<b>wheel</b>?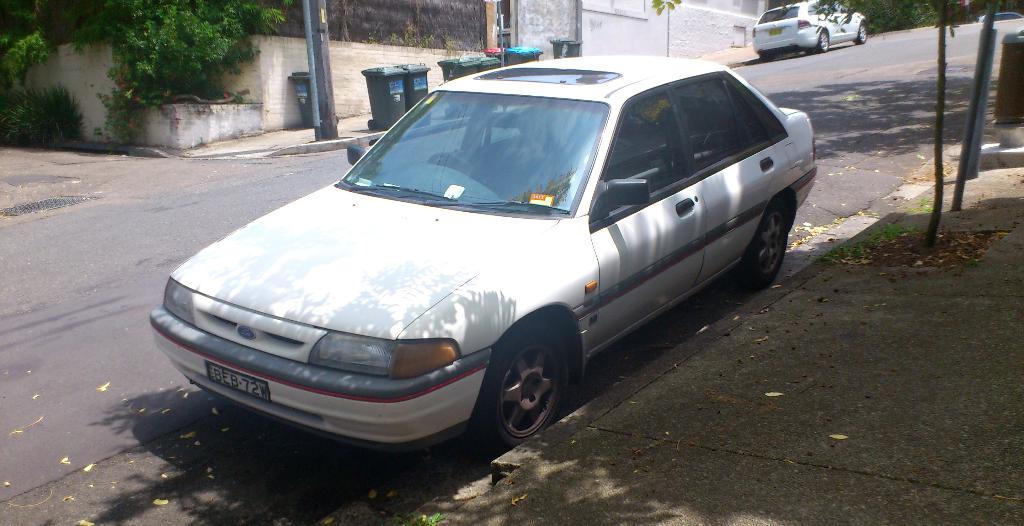
rect(819, 30, 831, 52)
